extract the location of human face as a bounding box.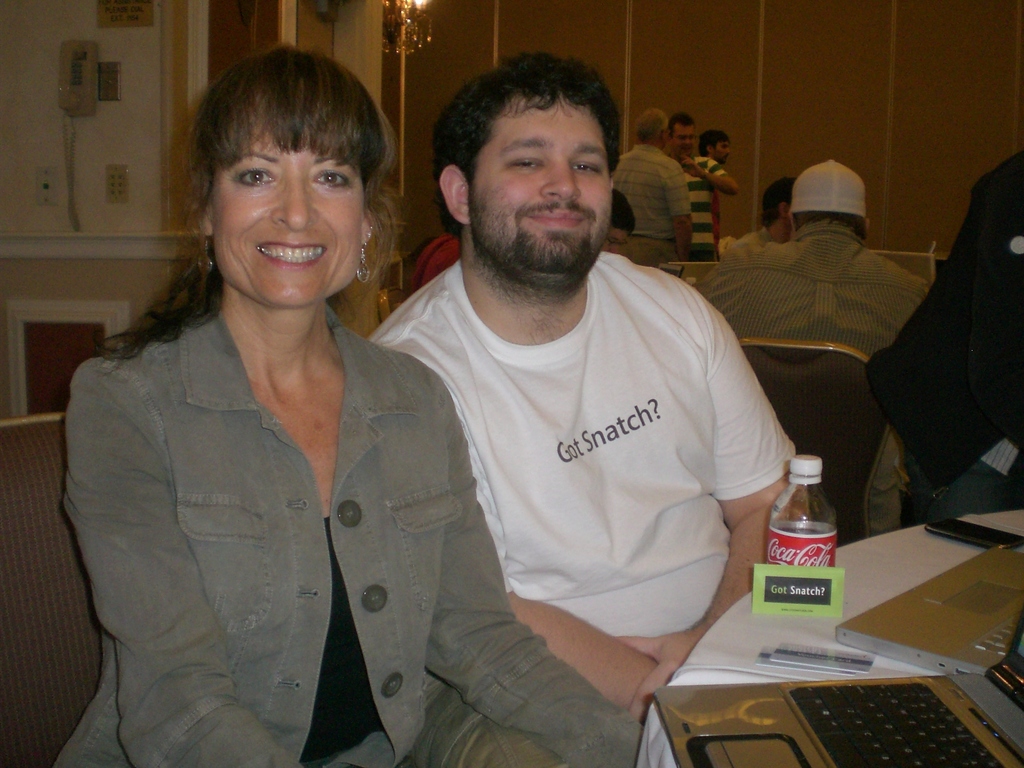
region(673, 125, 694, 152).
